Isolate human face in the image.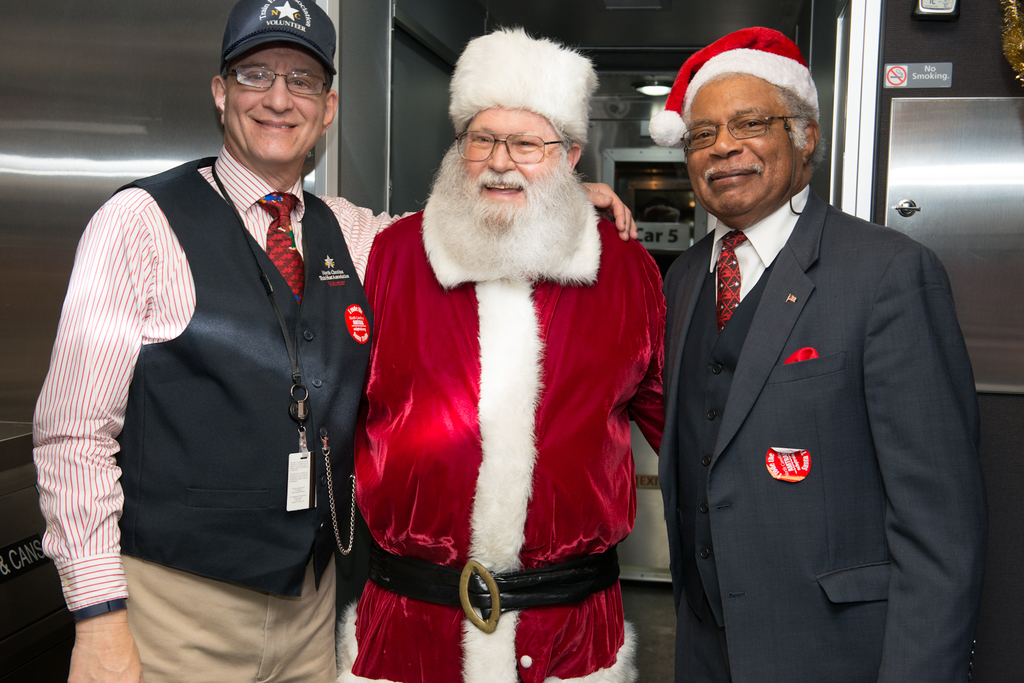
Isolated region: bbox=(686, 68, 803, 216).
